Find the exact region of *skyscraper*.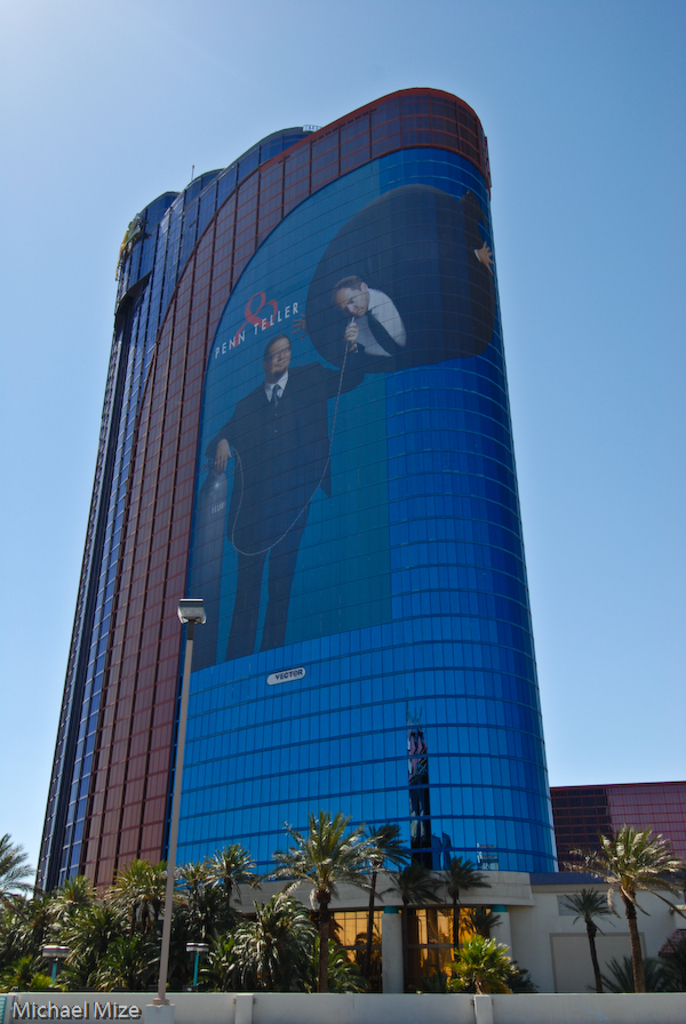
Exact region: box(41, 85, 576, 977).
